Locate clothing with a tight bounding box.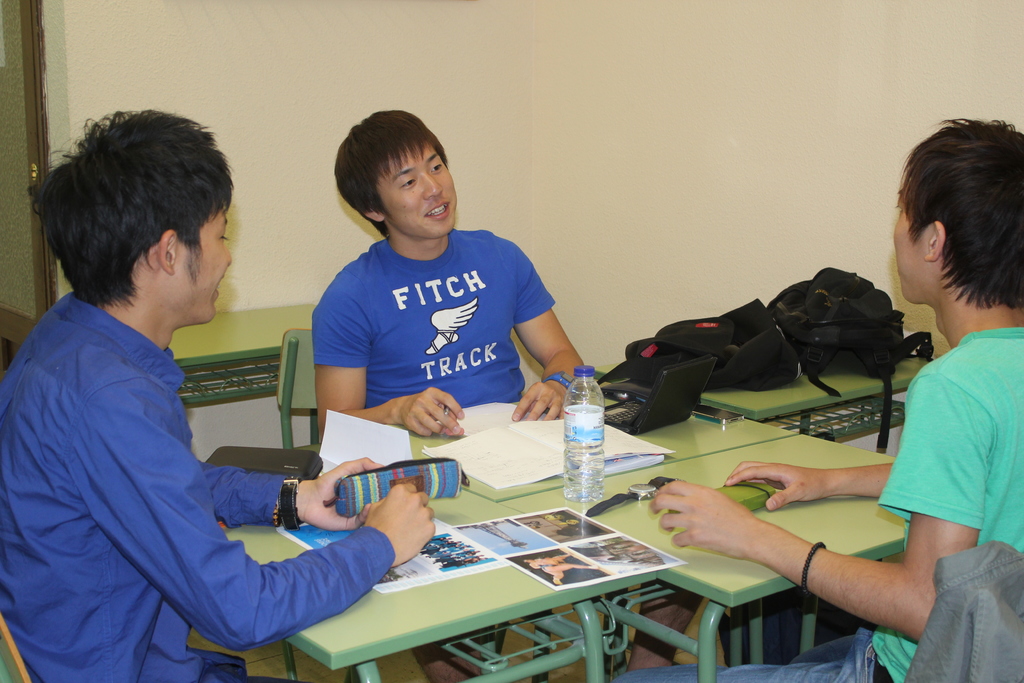
rect(294, 193, 582, 442).
